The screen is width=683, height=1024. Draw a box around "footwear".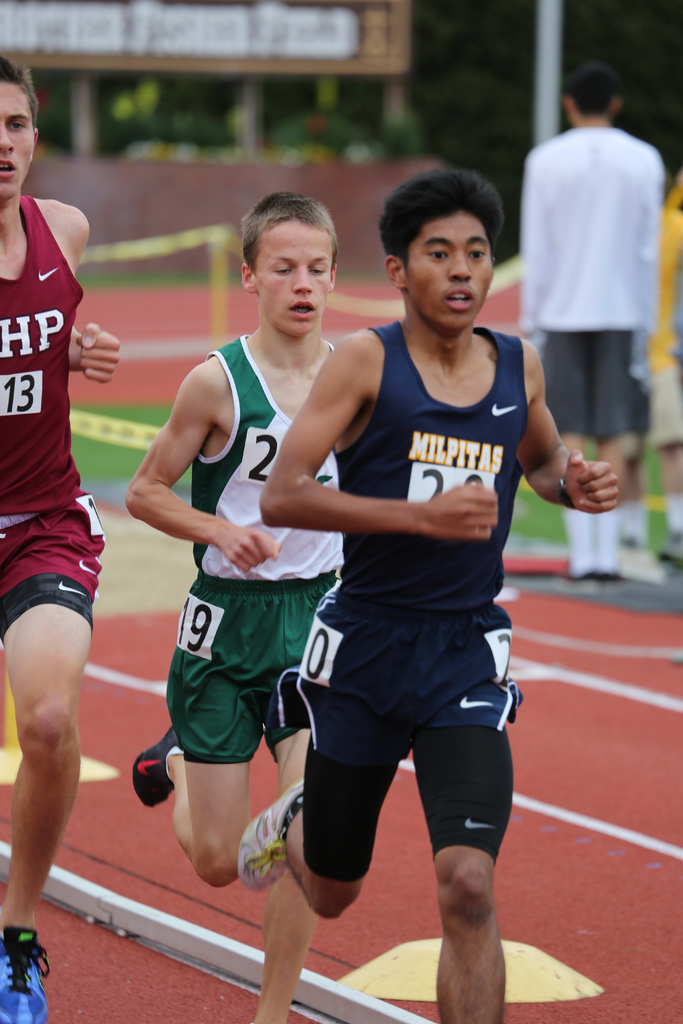
{"left": 0, "top": 930, "right": 43, "bottom": 1004}.
